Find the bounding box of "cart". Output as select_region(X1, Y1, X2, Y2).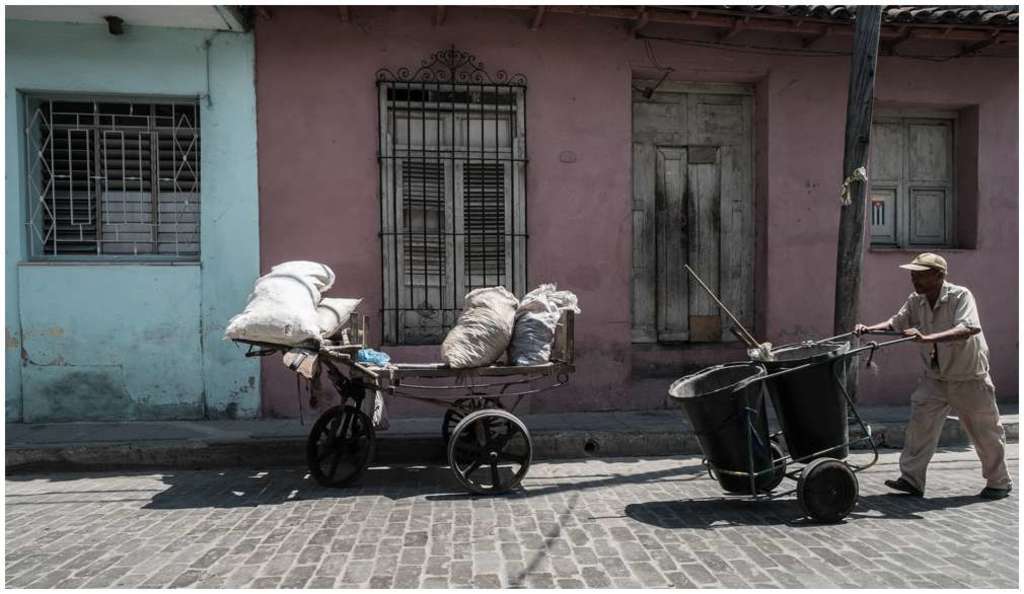
select_region(232, 307, 578, 499).
